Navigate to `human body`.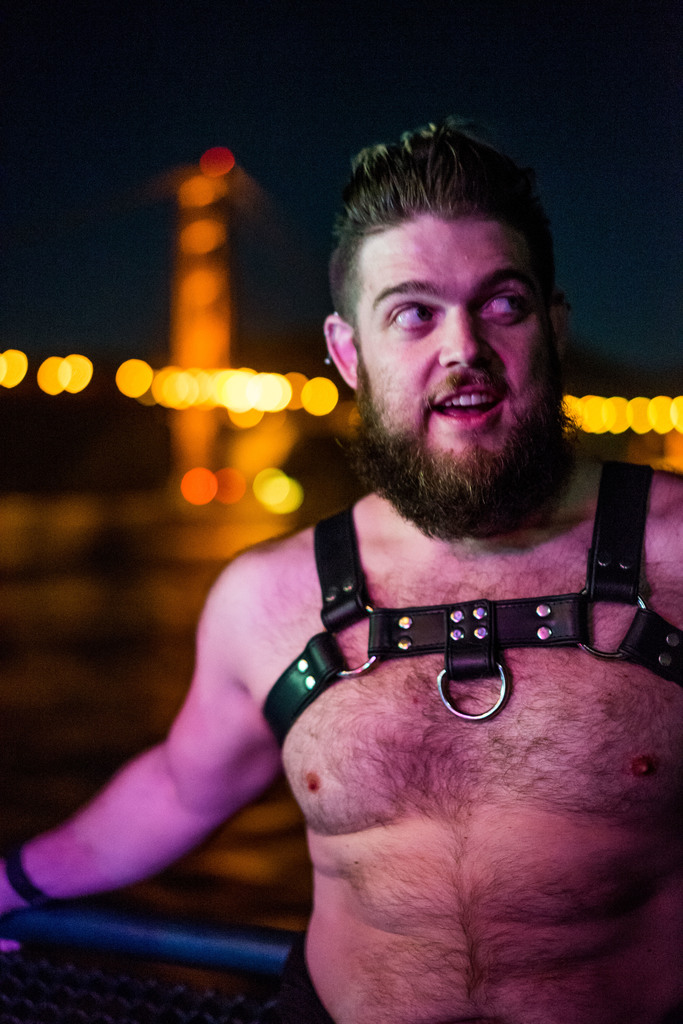
Navigation target: (256, 204, 682, 996).
